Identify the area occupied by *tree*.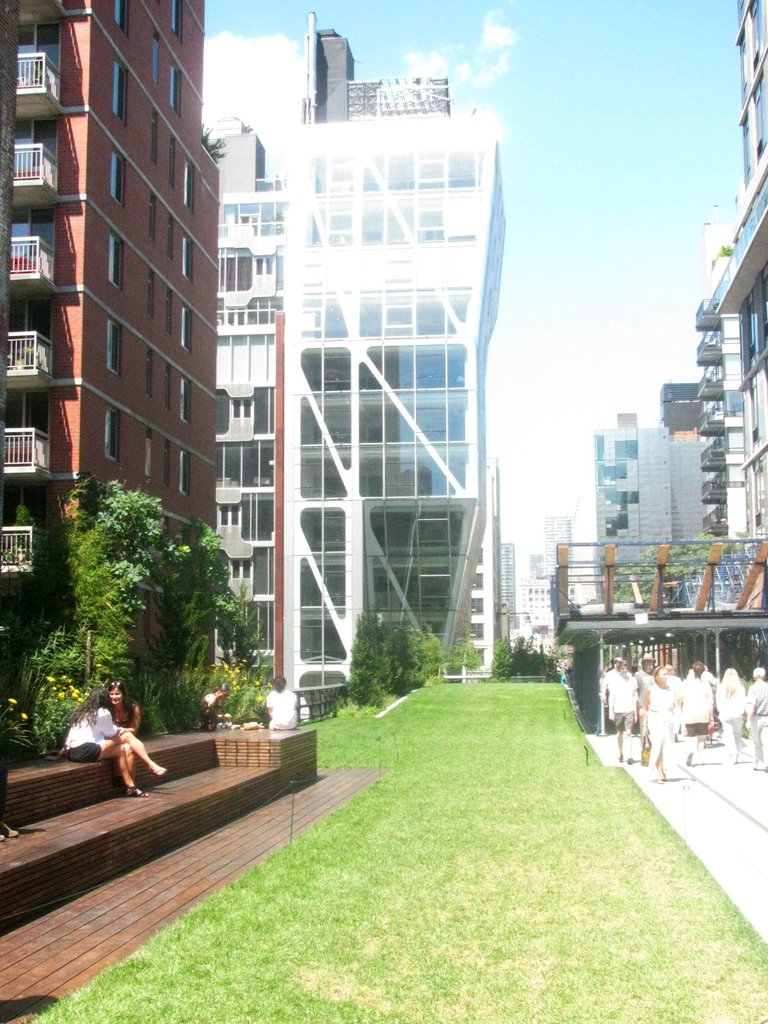
Area: <bbox>384, 618, 417, 692</bbox>.
